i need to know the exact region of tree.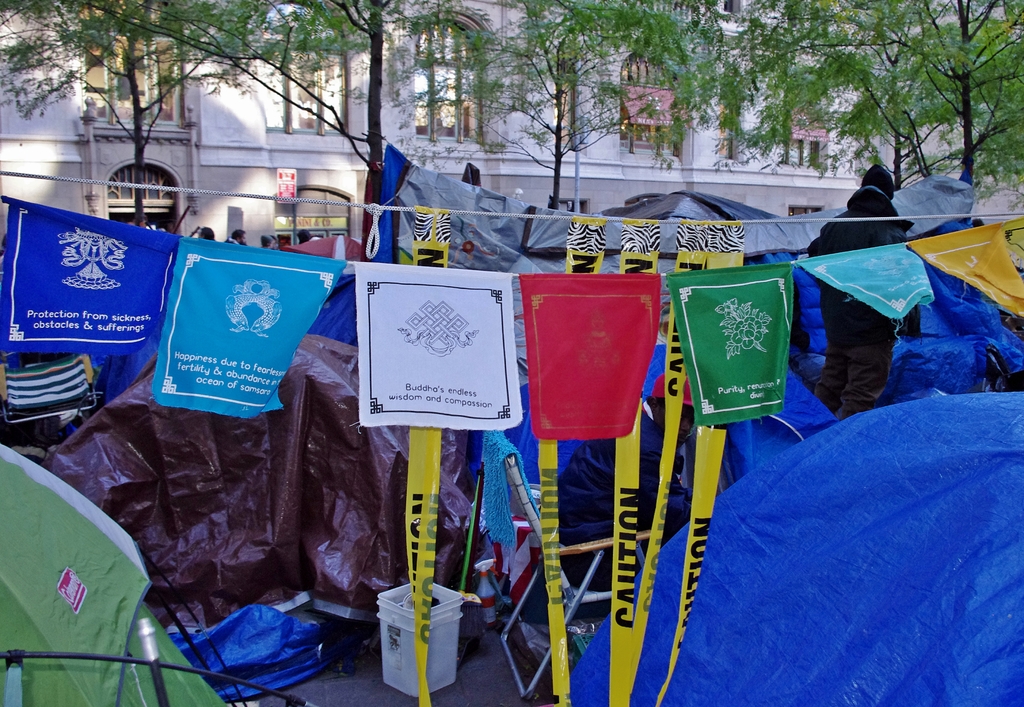
Region: left=65, top=0, right=481, bottom=265.
